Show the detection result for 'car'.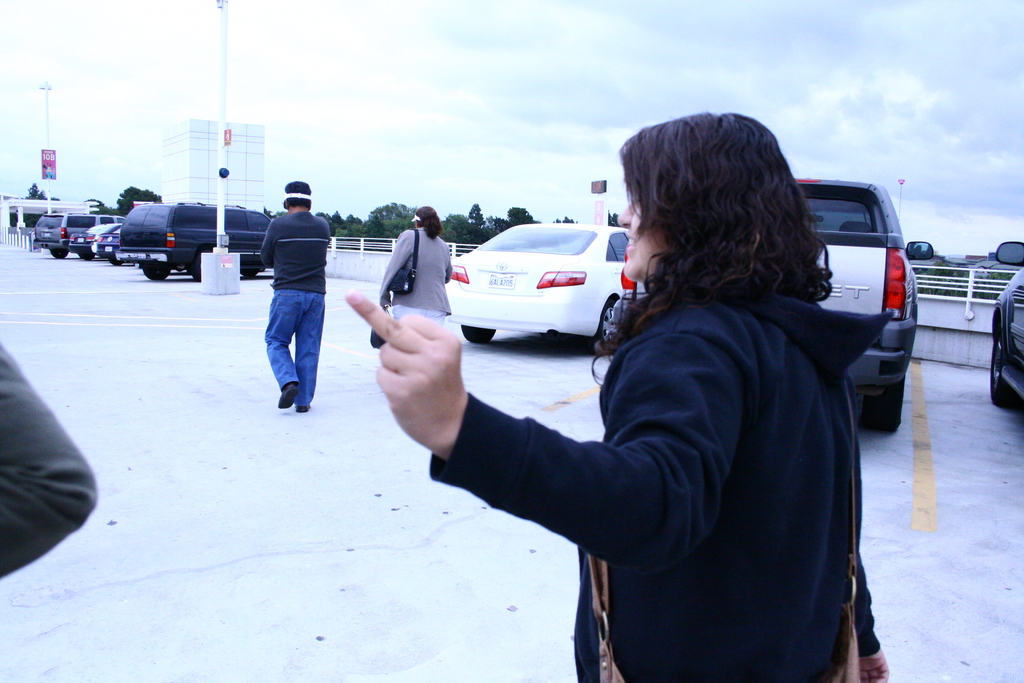
<bbox>990, 242, 1023, 412</bbox>.
